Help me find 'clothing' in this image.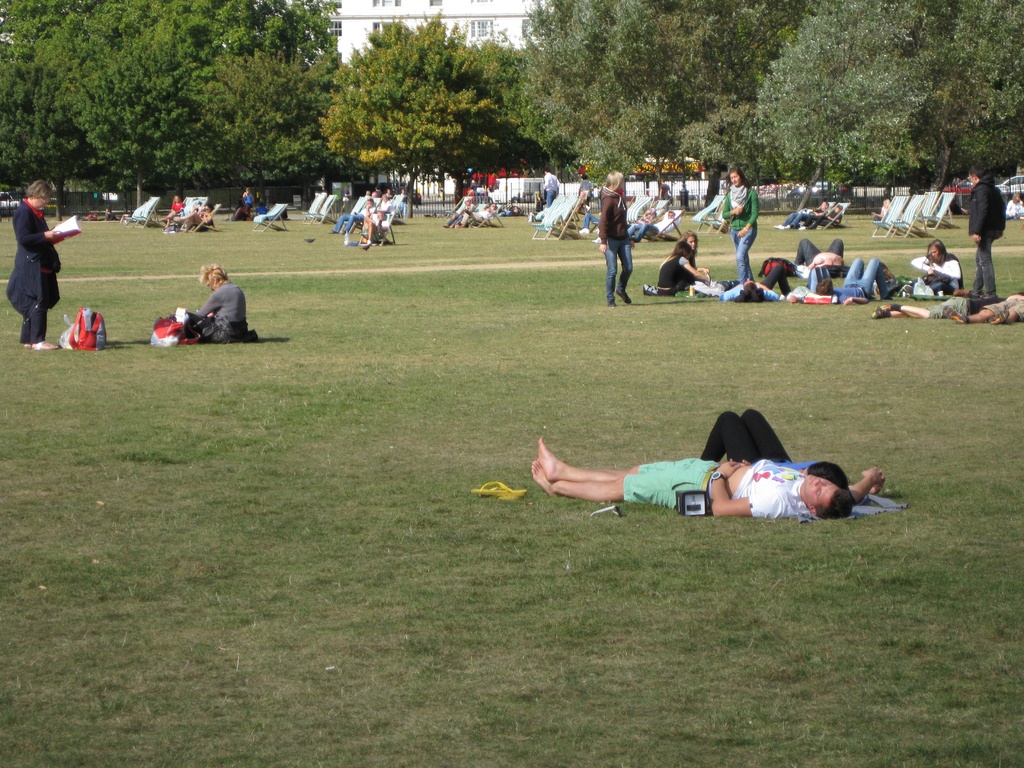
Found it: left=497, top=209, right=518, bottom=217.
